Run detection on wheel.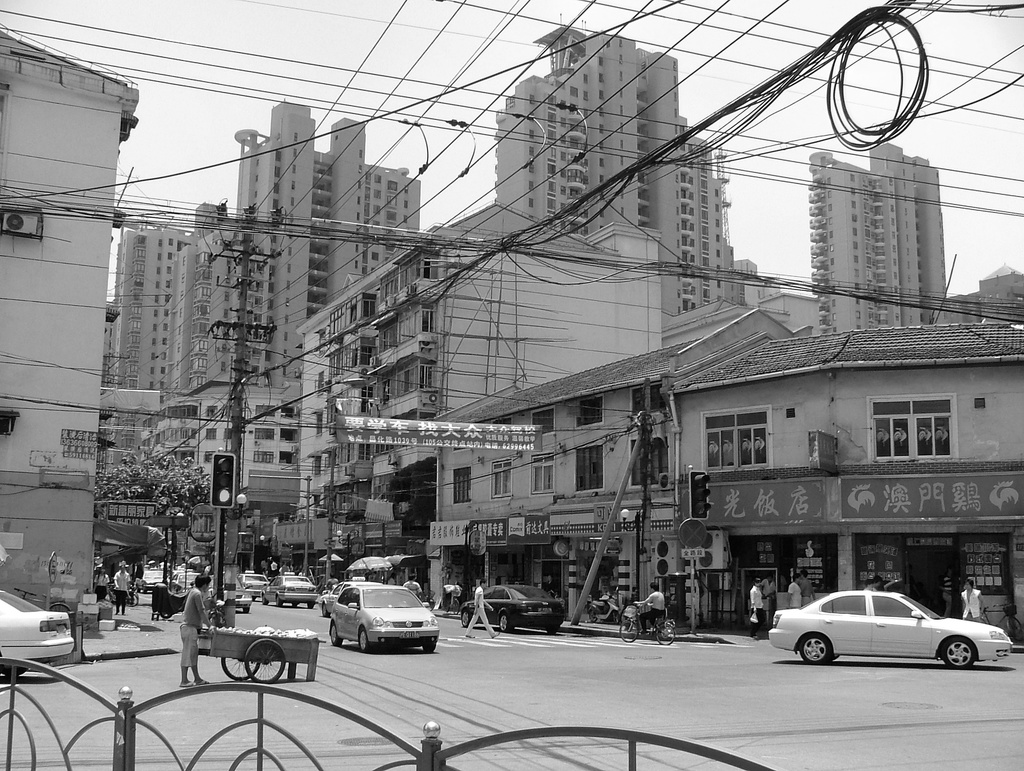
Result: x1=290 y1=601 x2=299 y2=604.
